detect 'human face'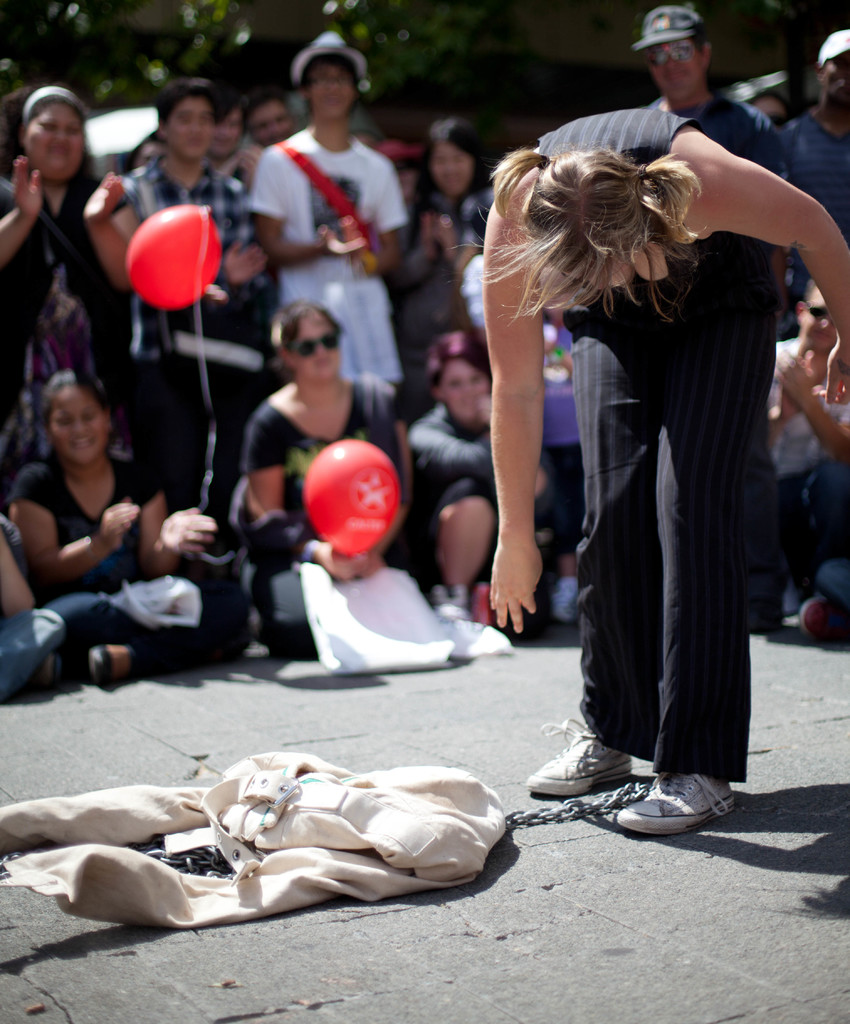
[x1=303, y1=323, x2=348, y2=383]
